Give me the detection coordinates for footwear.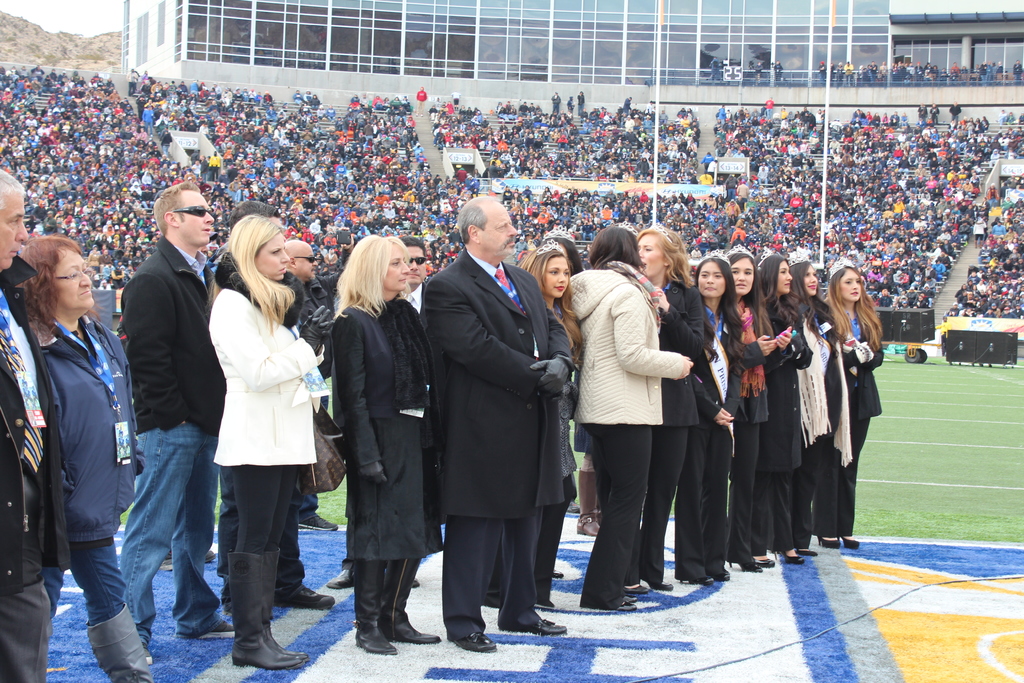
select_region(623, 582, 652, 596).
